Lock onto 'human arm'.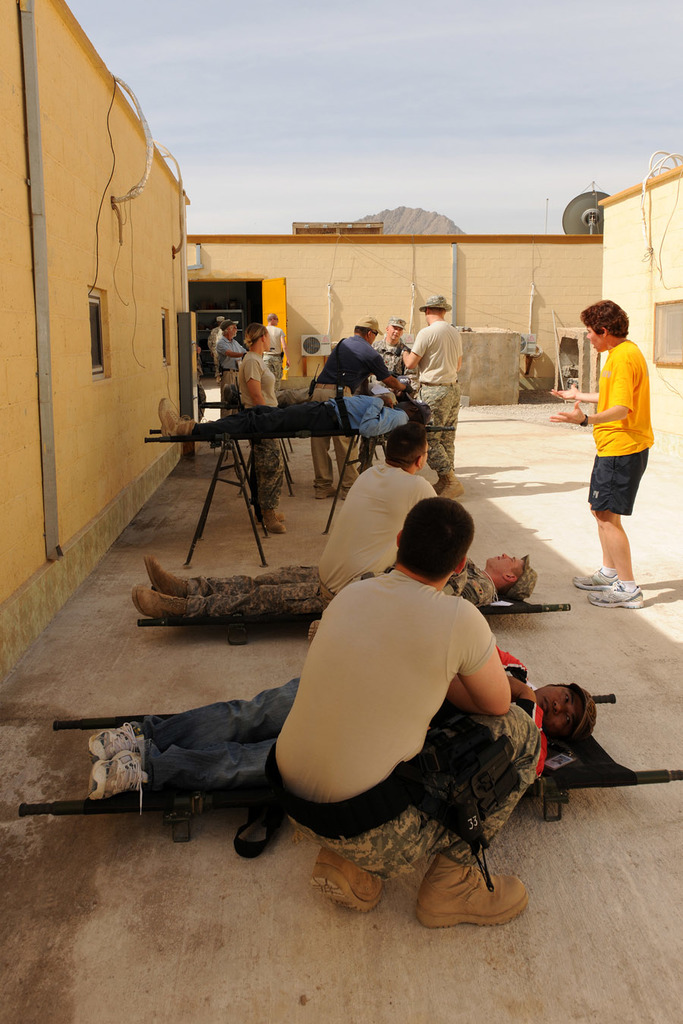
Locked: bbox=[371, 341, 380, 347].
